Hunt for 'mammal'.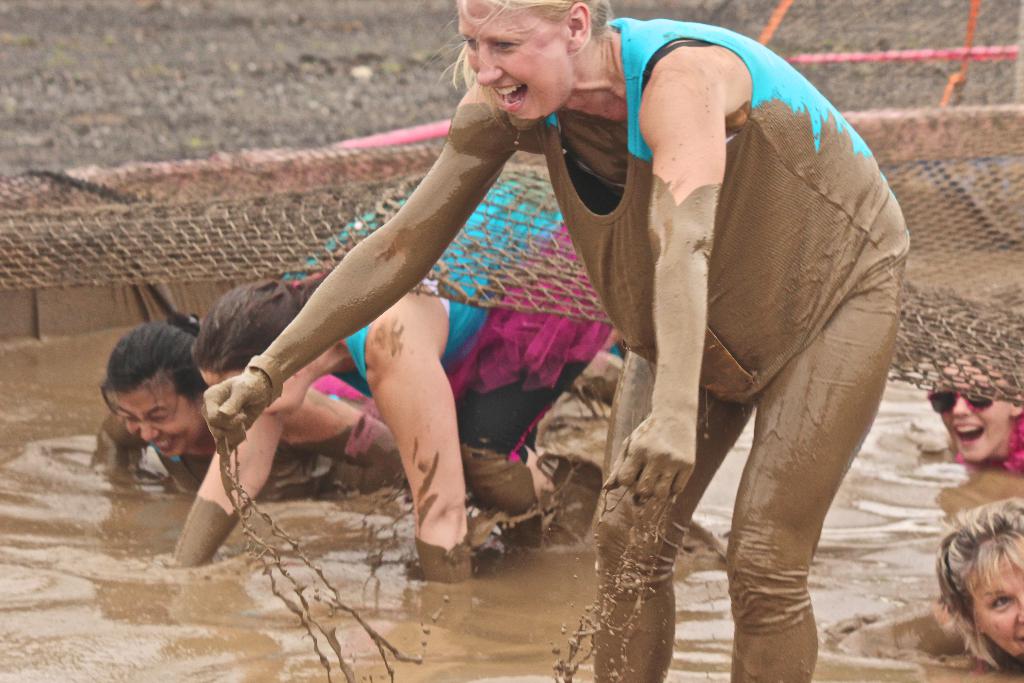
Hunted down at (left=86, top=302, right=376, bottom=504).
